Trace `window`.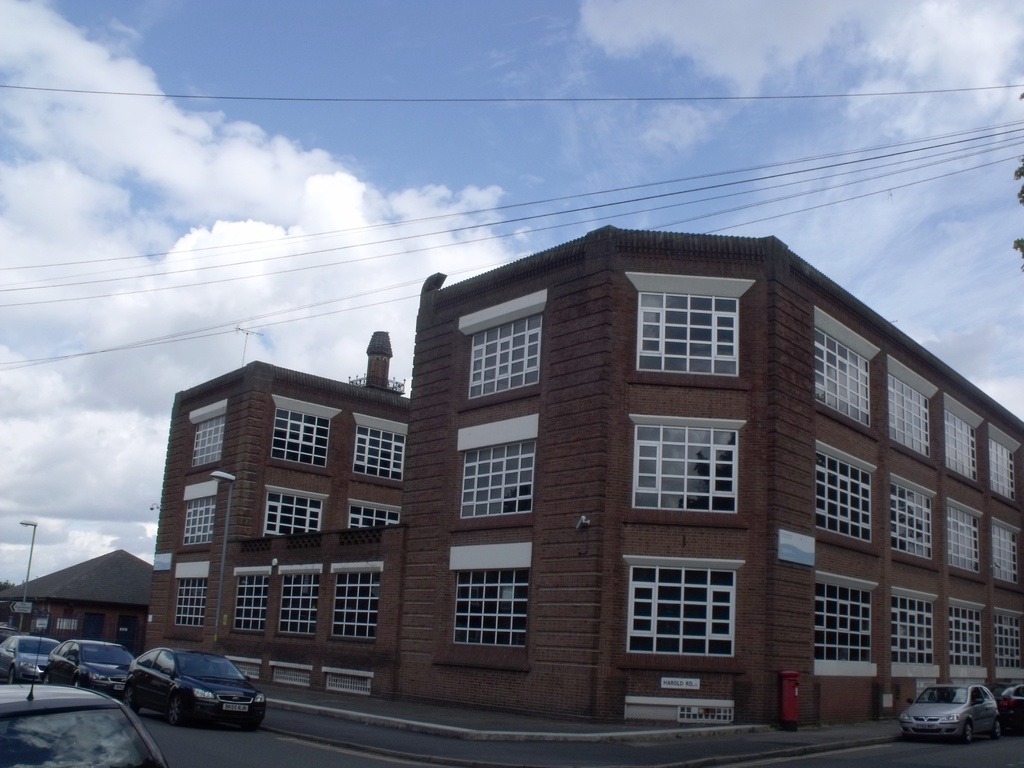
Traced to [left=253, top=487, right=328, bottom=545].
